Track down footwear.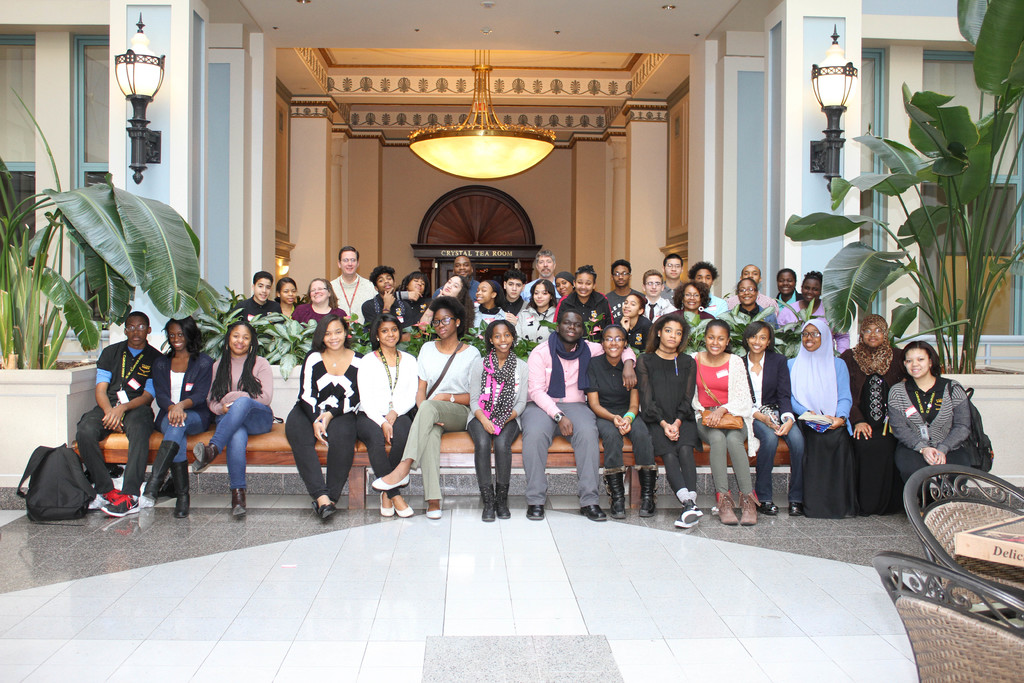
Tracked to [left=368, top=475, right=410, bottom=491].
